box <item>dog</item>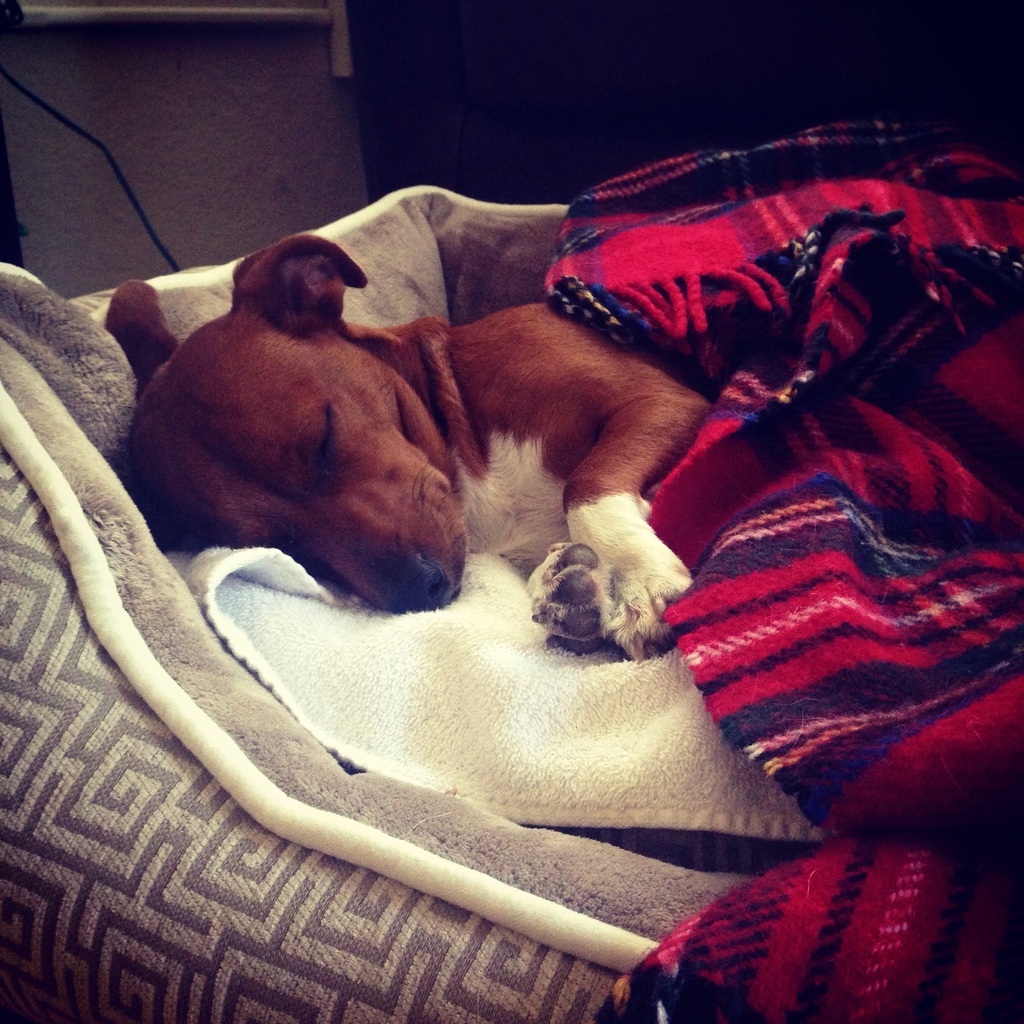
[104,236,717,662]
